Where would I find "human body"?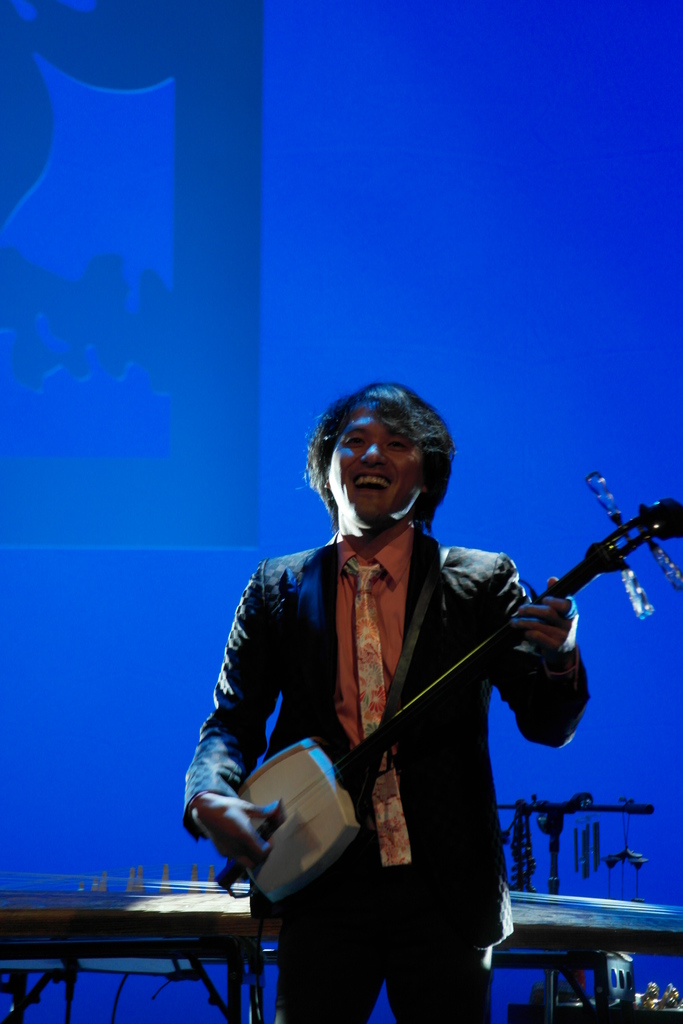
At 209:411:604:1012.
